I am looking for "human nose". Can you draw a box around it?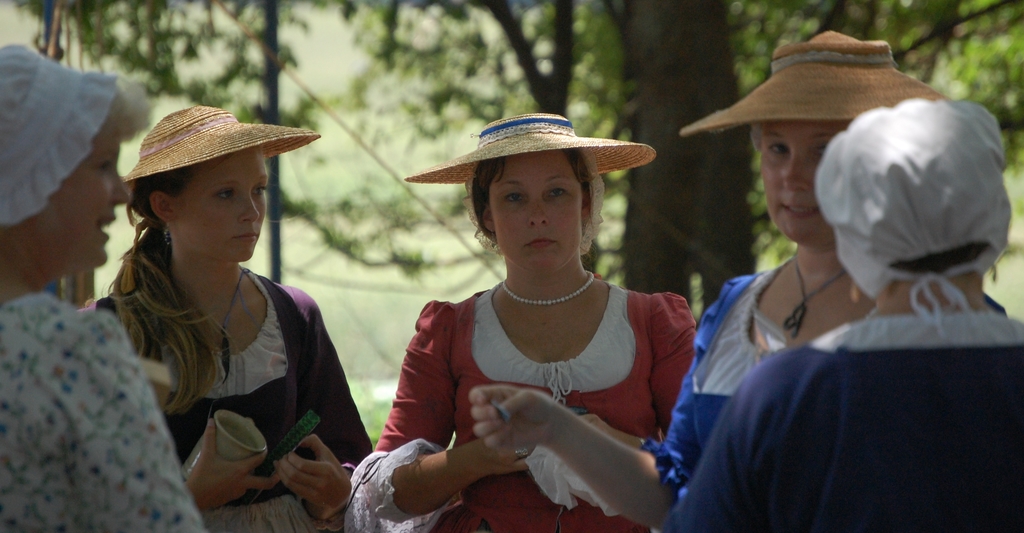
Sure, the bounding box is <bbox>525, 195, 548, 225</bbox>.
